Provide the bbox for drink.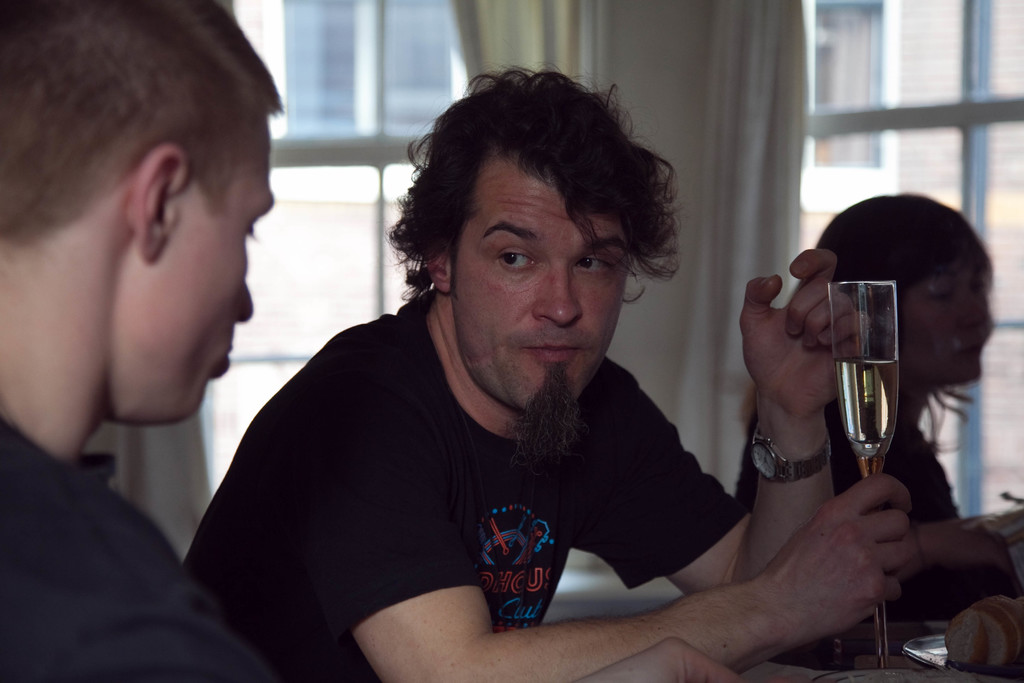
detection(832, 352, 898, 478).
